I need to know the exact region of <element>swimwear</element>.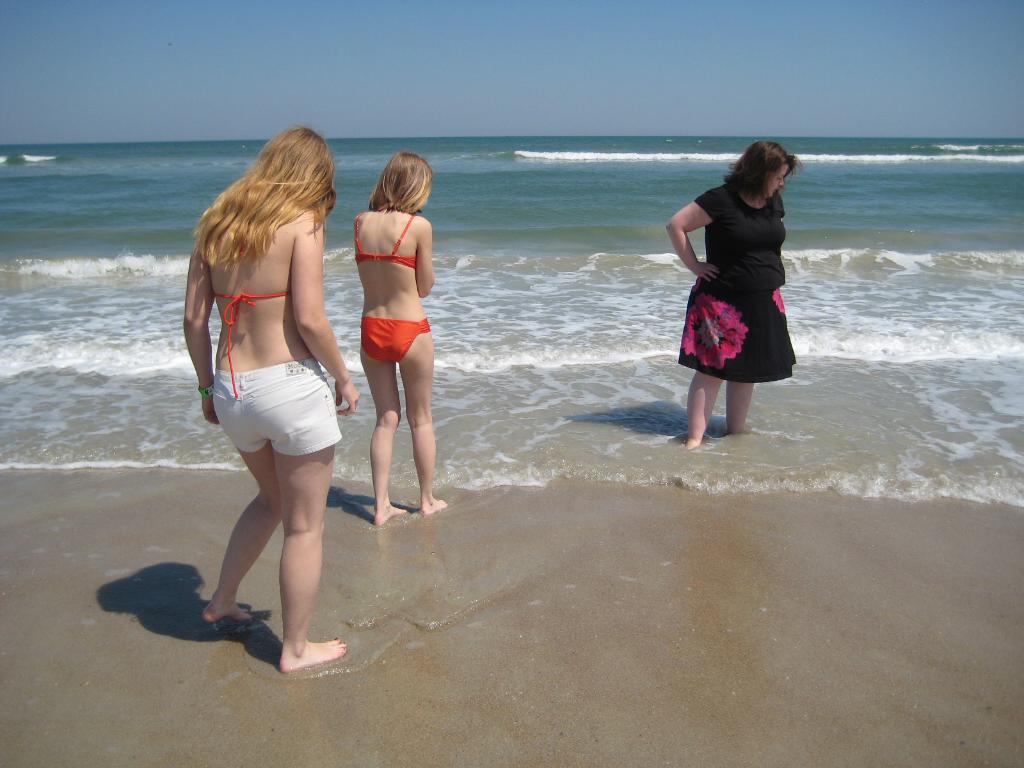
Region: region(212, 291, 294, 401).
